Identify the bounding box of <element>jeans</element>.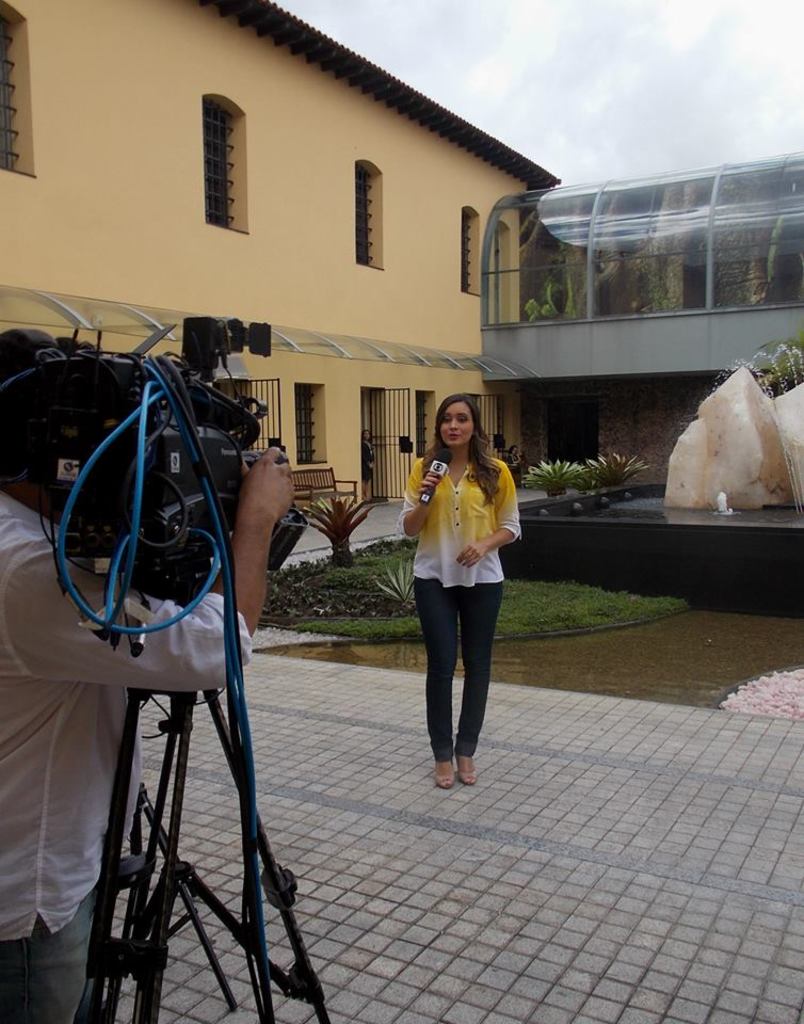
select_region(0, 894, 92, 1023).
